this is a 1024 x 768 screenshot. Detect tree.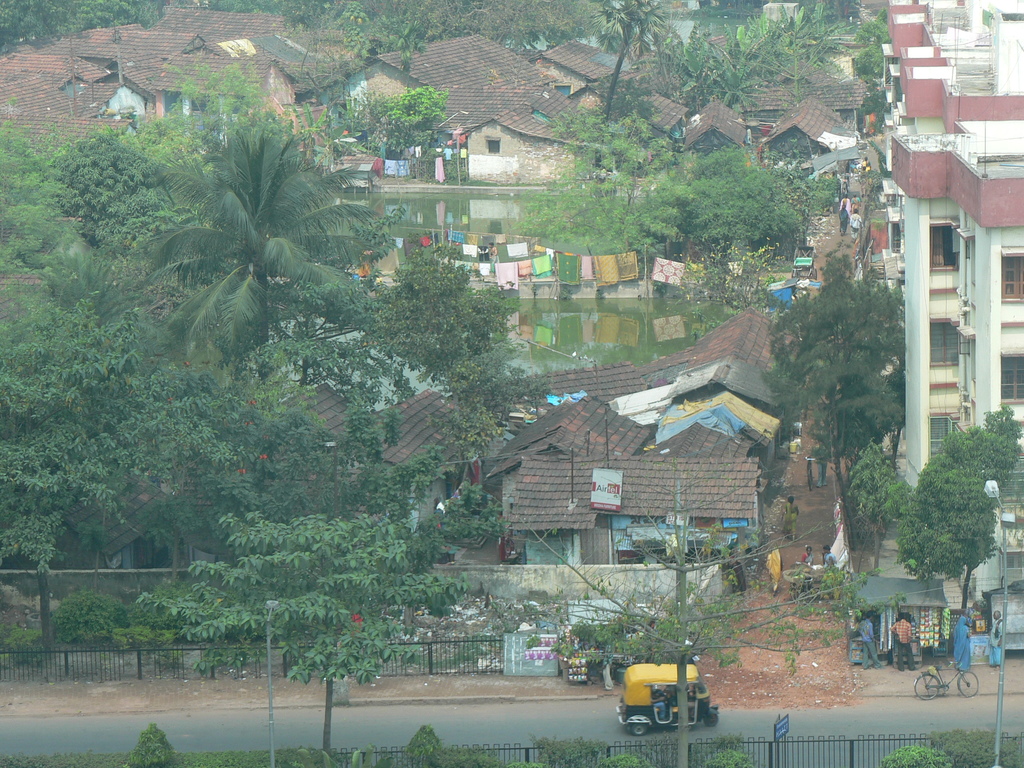
[143, 99, 405, 380].
